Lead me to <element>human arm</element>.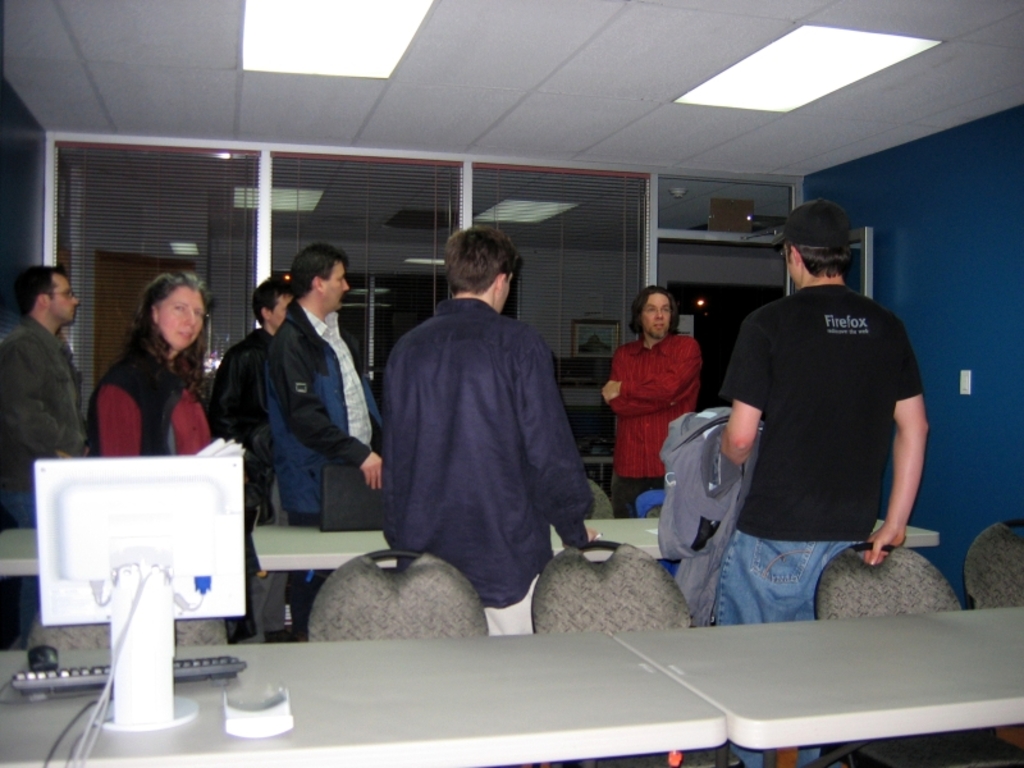
Lead to [713,317,777,467].
